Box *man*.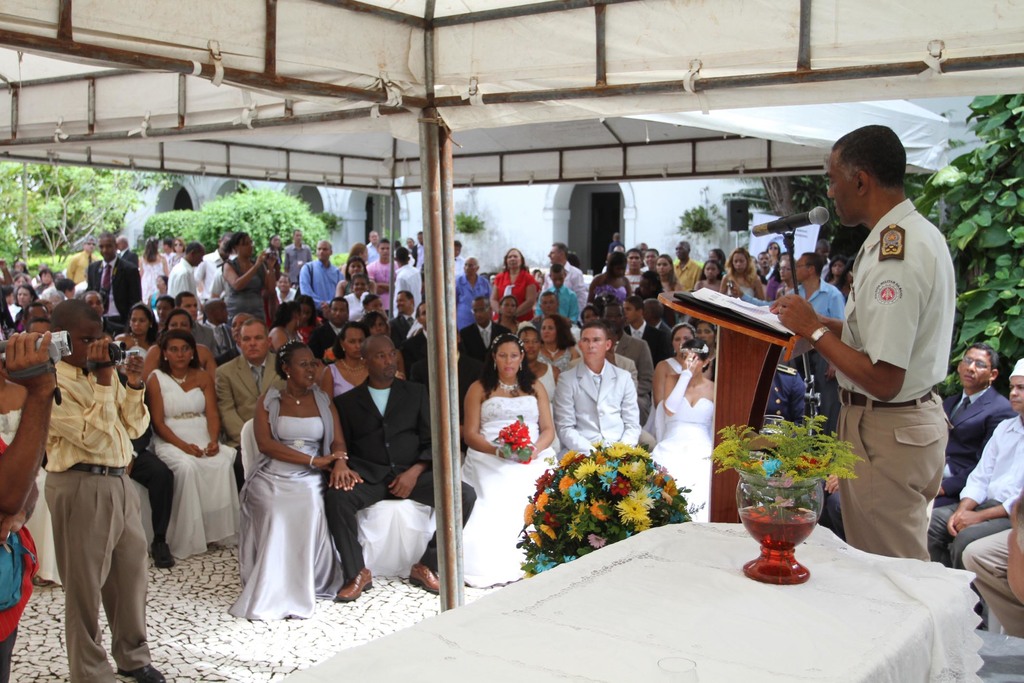
locate(66, 232, 100, 284).
